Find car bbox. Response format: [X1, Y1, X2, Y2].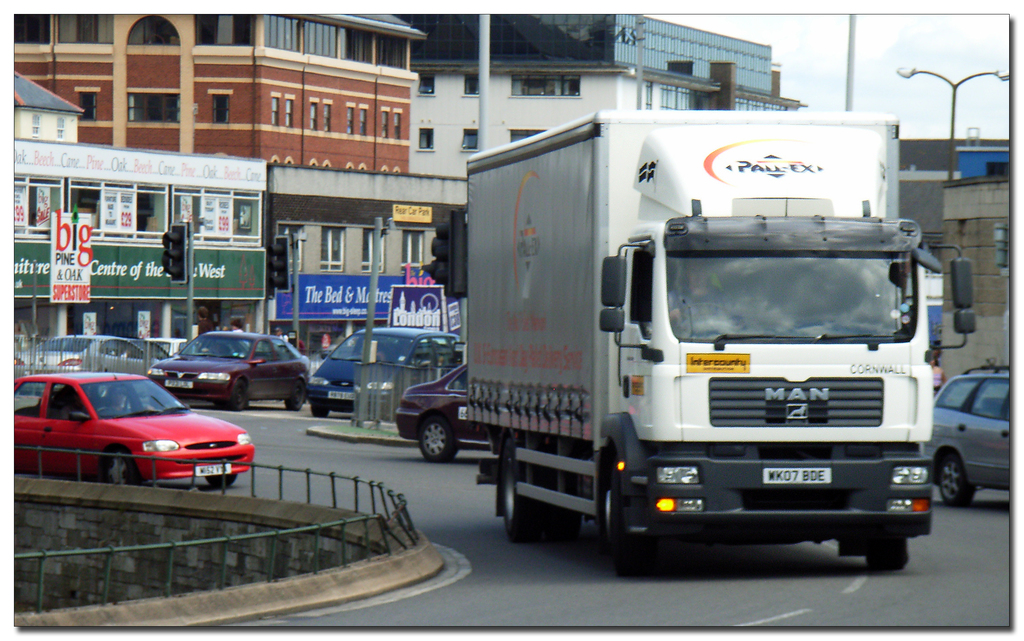
[148, 329, 315, 409].
